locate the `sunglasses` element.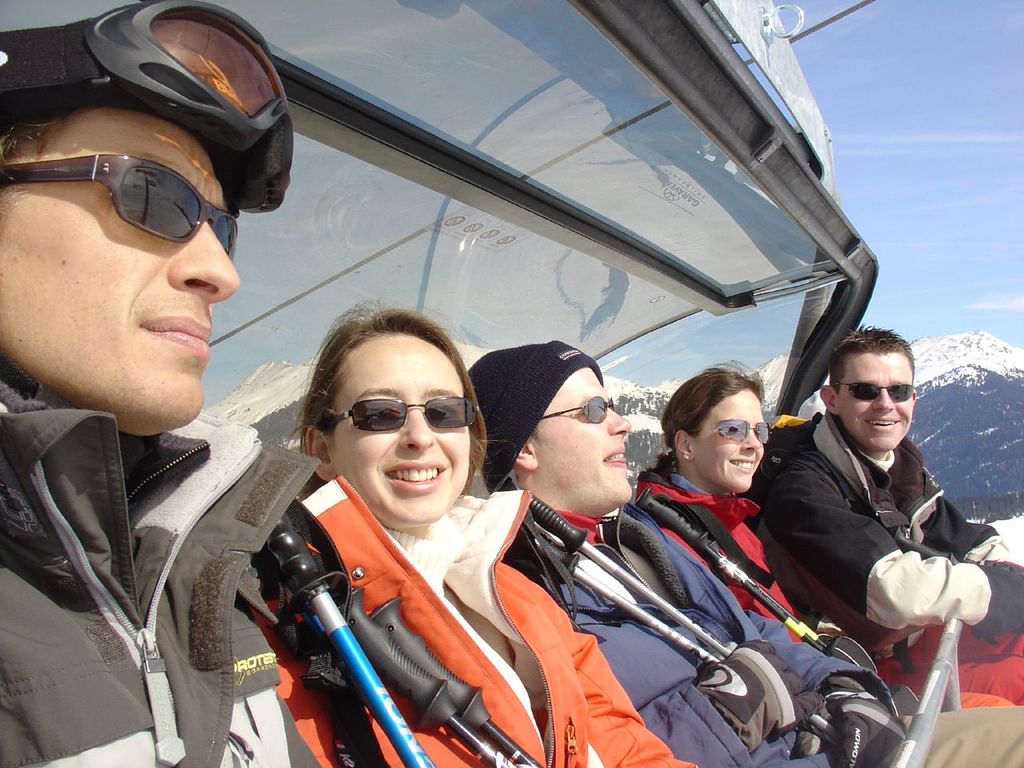
Element bbox: (x1=329, y1=394, x2=483, y2=432).
